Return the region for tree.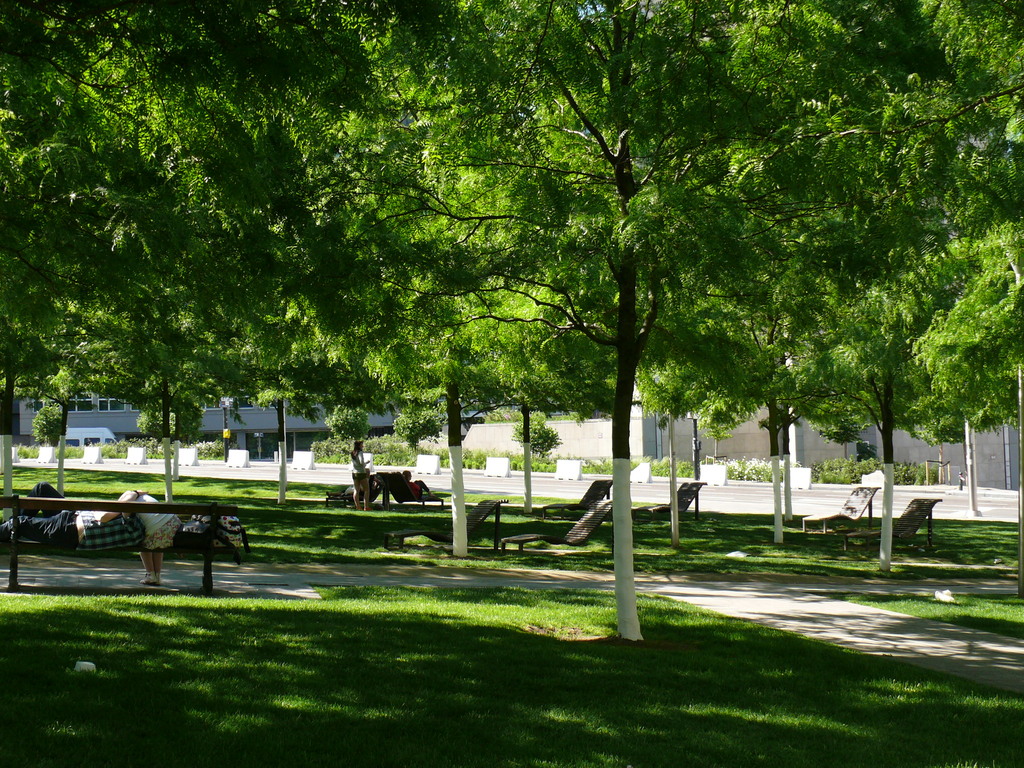
(x1=694, y1=0, x2=899, y2=541).
